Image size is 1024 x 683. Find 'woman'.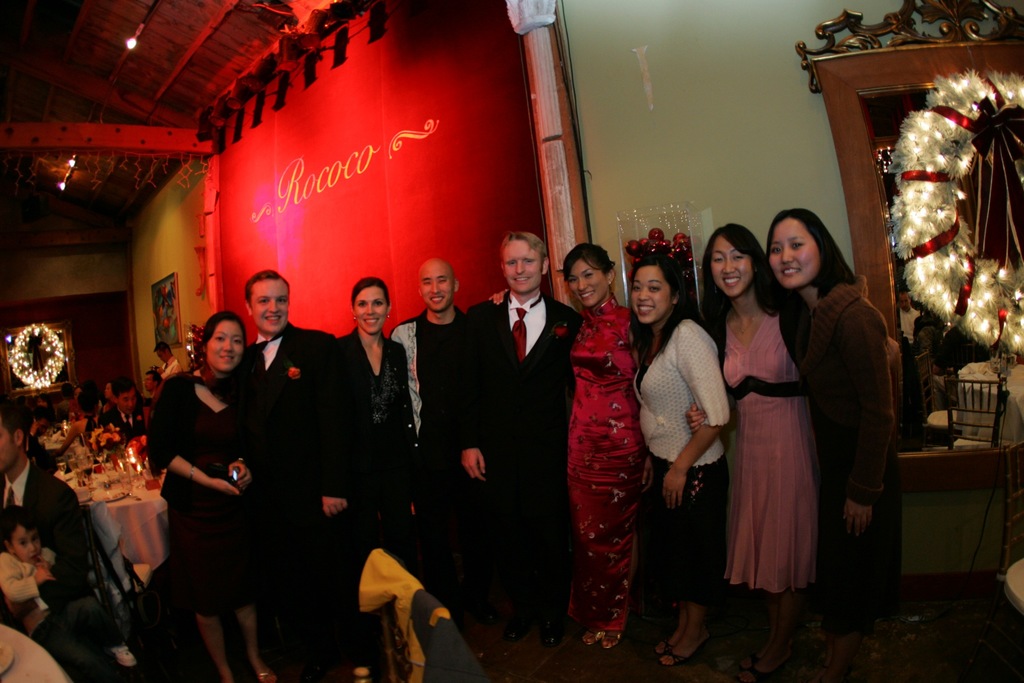
{"x1": 563, "y1": 244, "x2": 658, "y2": 659}.
